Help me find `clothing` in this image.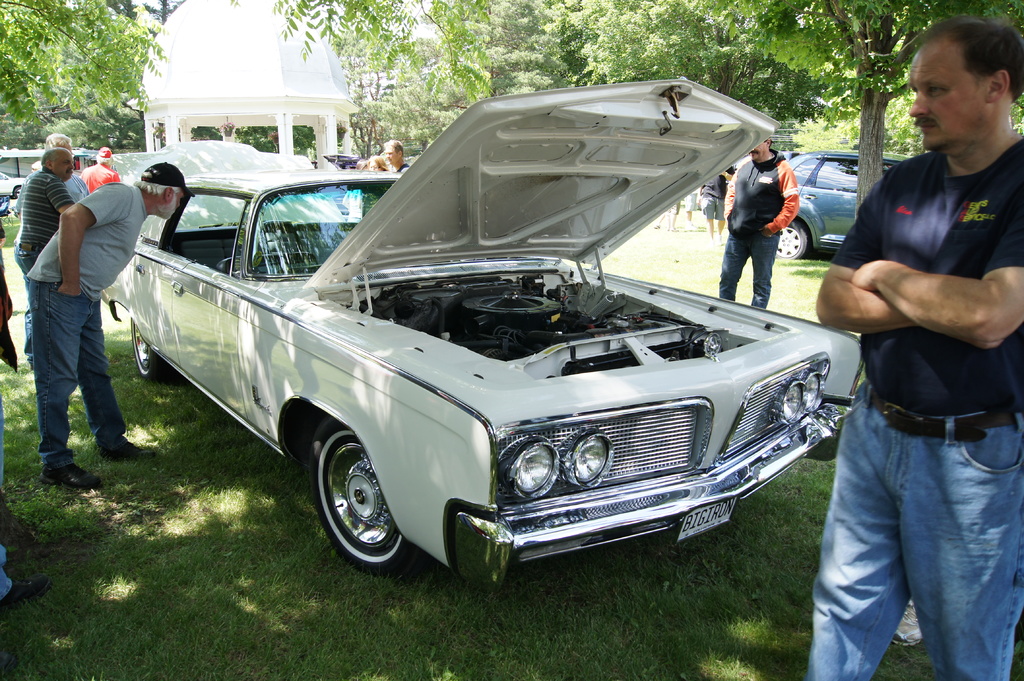
Found it: [x1=60, y1=167, x2=89, y2=200].
